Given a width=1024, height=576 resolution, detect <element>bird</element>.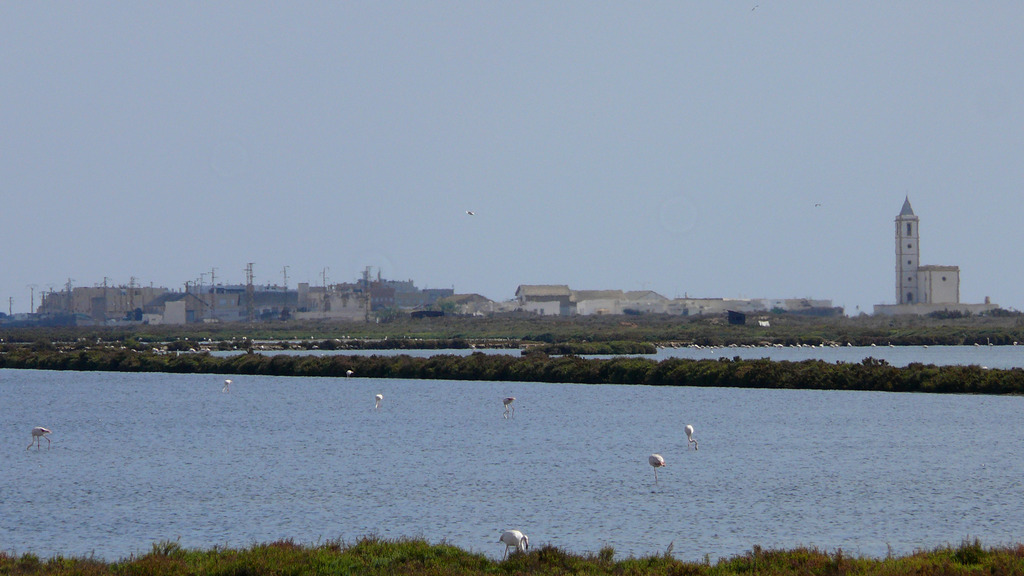
346, 369, 355, 378.
